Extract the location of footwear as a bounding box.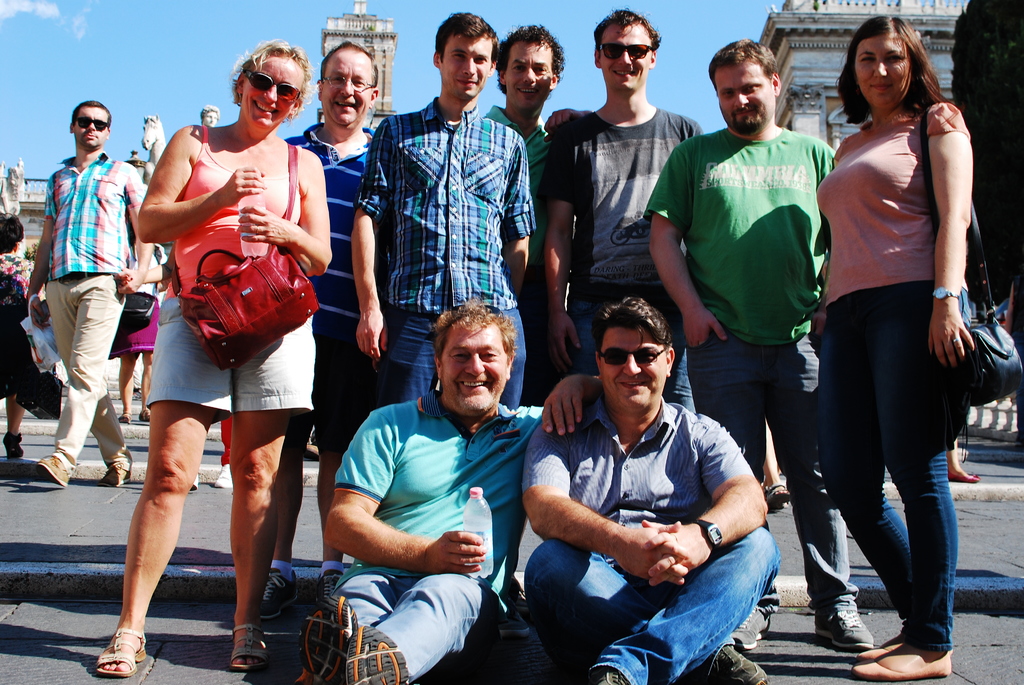
rect(589, 666, 630, 684).
